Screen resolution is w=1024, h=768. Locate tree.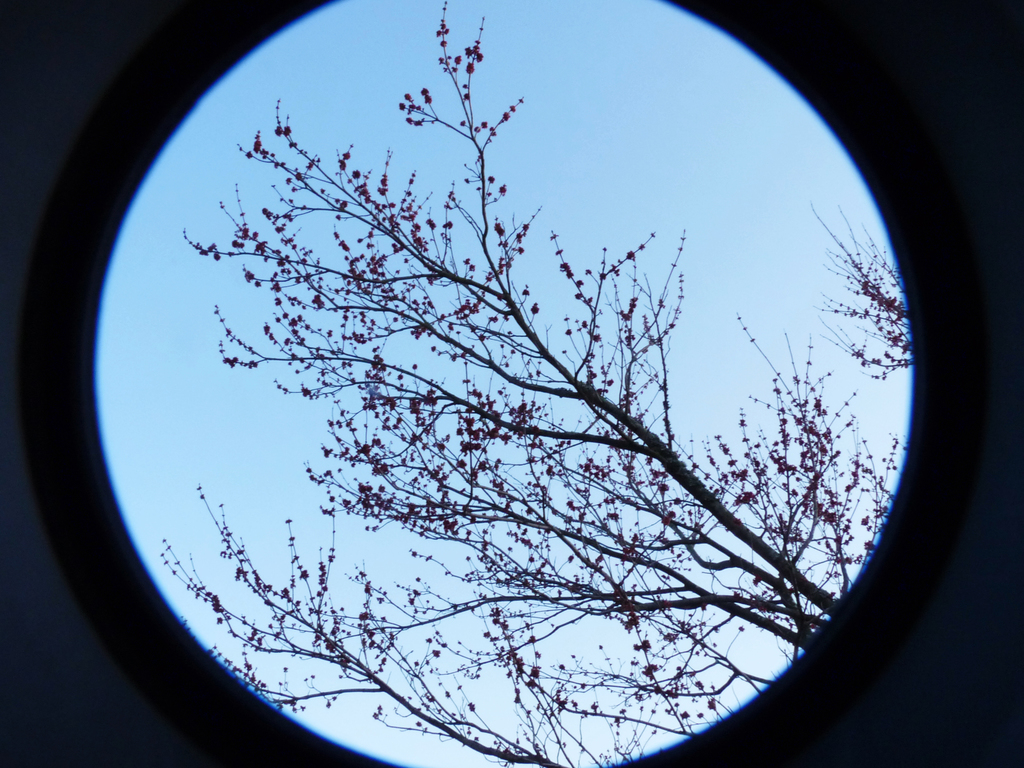
locate(150, 0, 904, 767).
